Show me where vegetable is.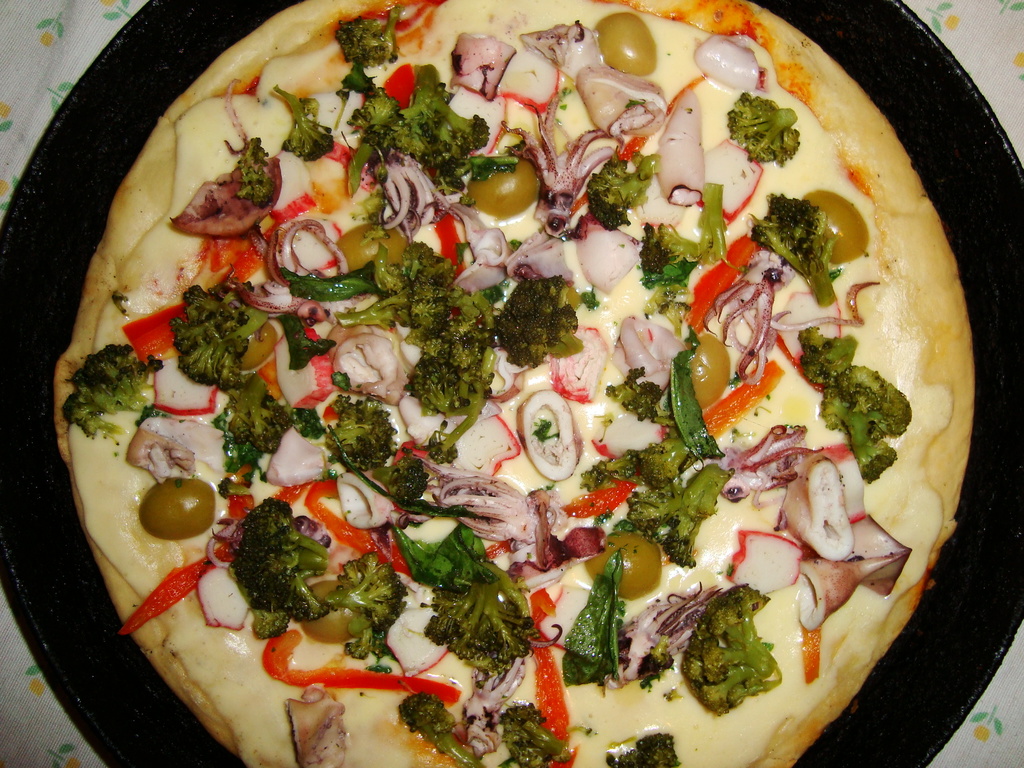
vegetable is at 608:359:673:420.
